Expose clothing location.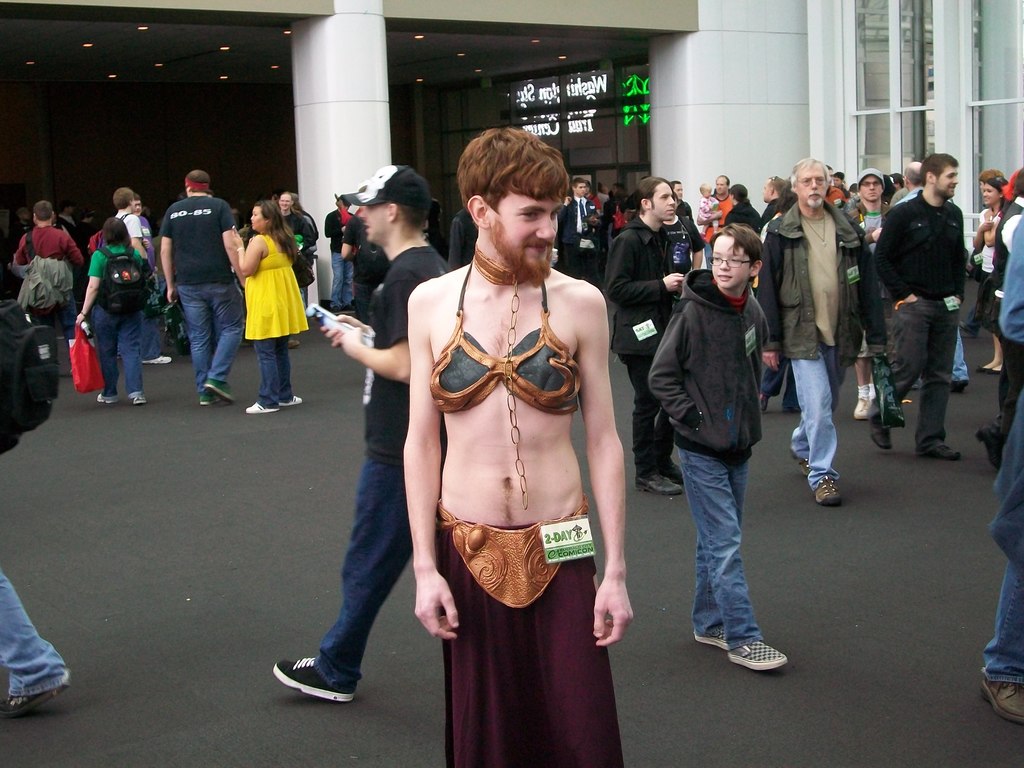
Exposed at BBox(645, 262, 767, 652).
